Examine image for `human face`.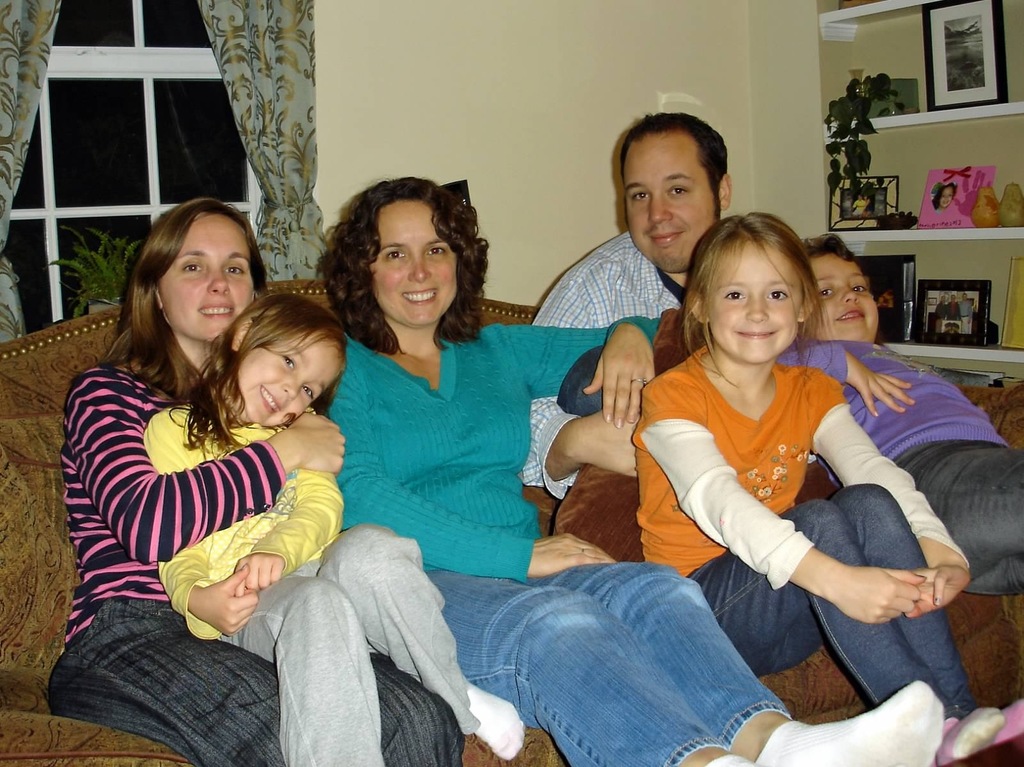
Examination result: <region>162, 210, 254, 340</region>.
